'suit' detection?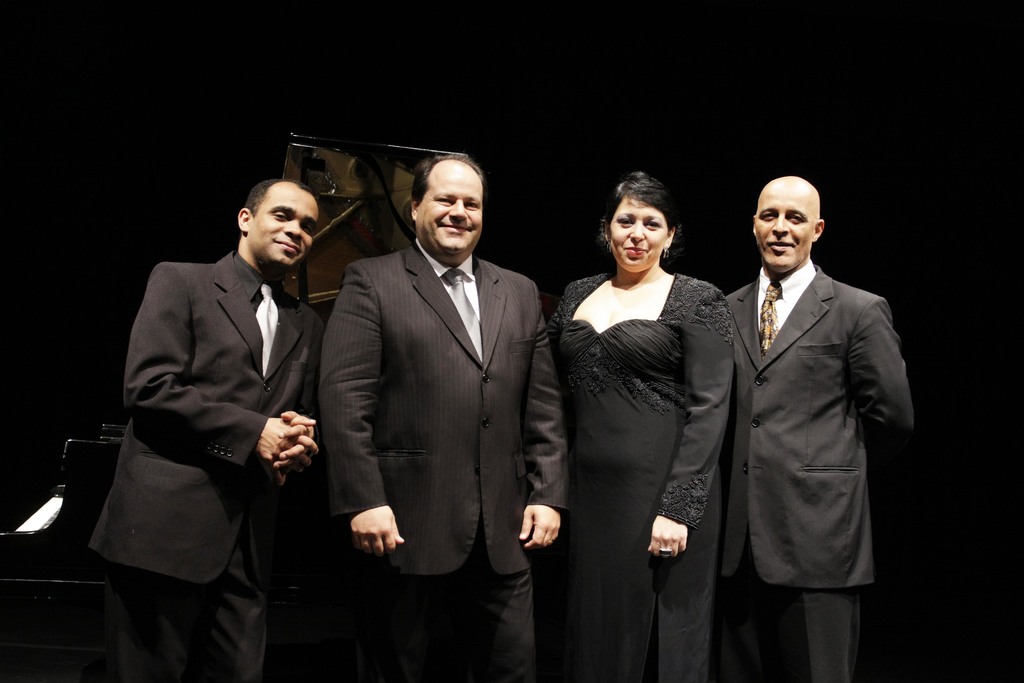
[x1=88, y1=248, x2=326, y2=679]
